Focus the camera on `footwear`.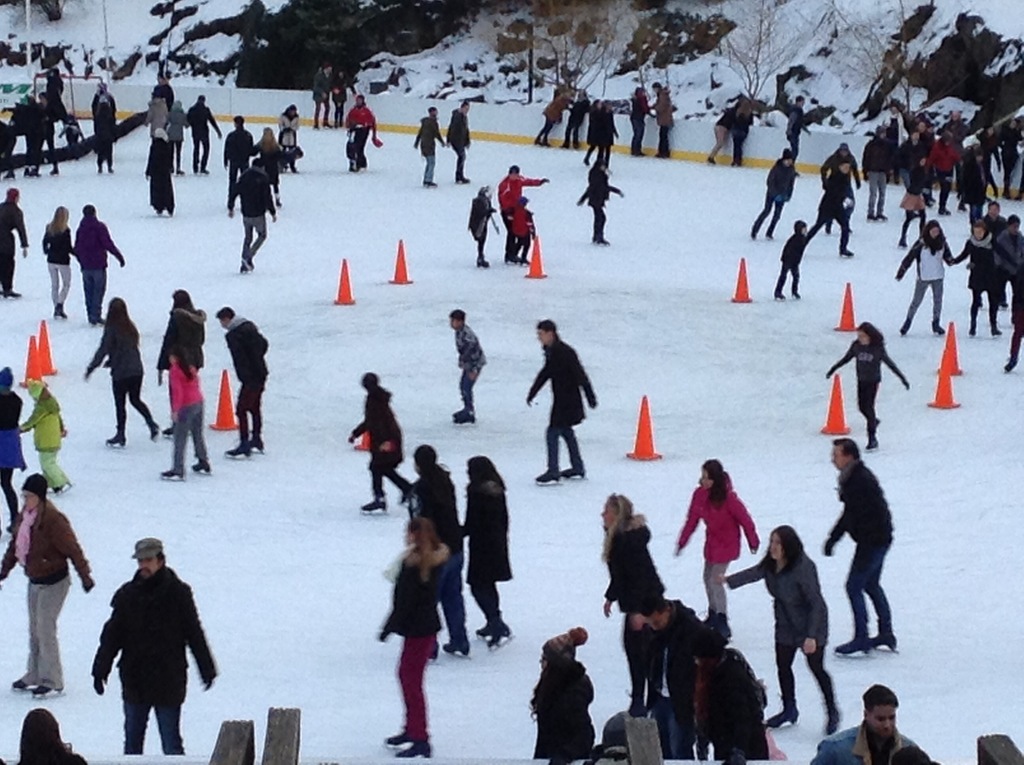
Focus region: rect(484, 624, 511, 652).
